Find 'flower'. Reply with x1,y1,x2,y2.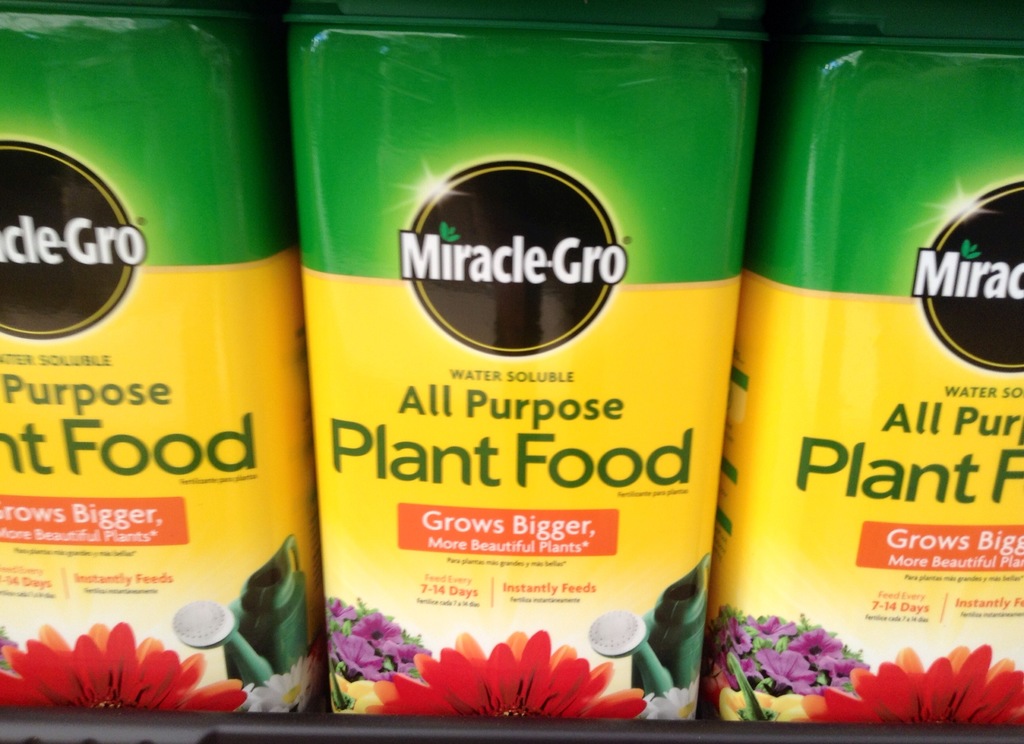
356,624,646,724.
